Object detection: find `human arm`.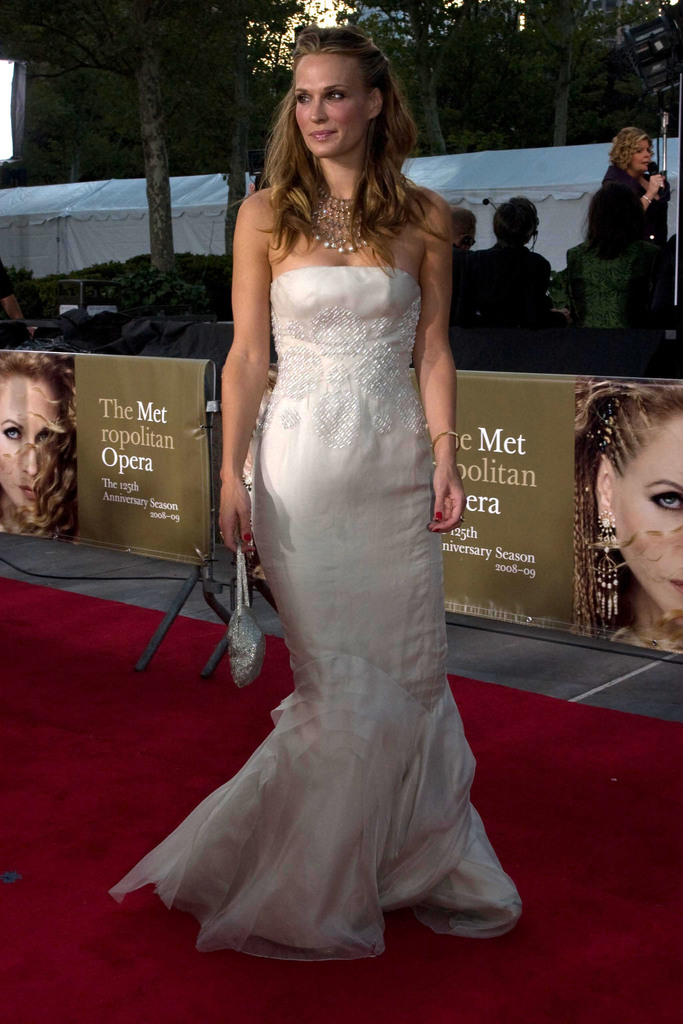
l=220, t=207, r=271, b=549.
